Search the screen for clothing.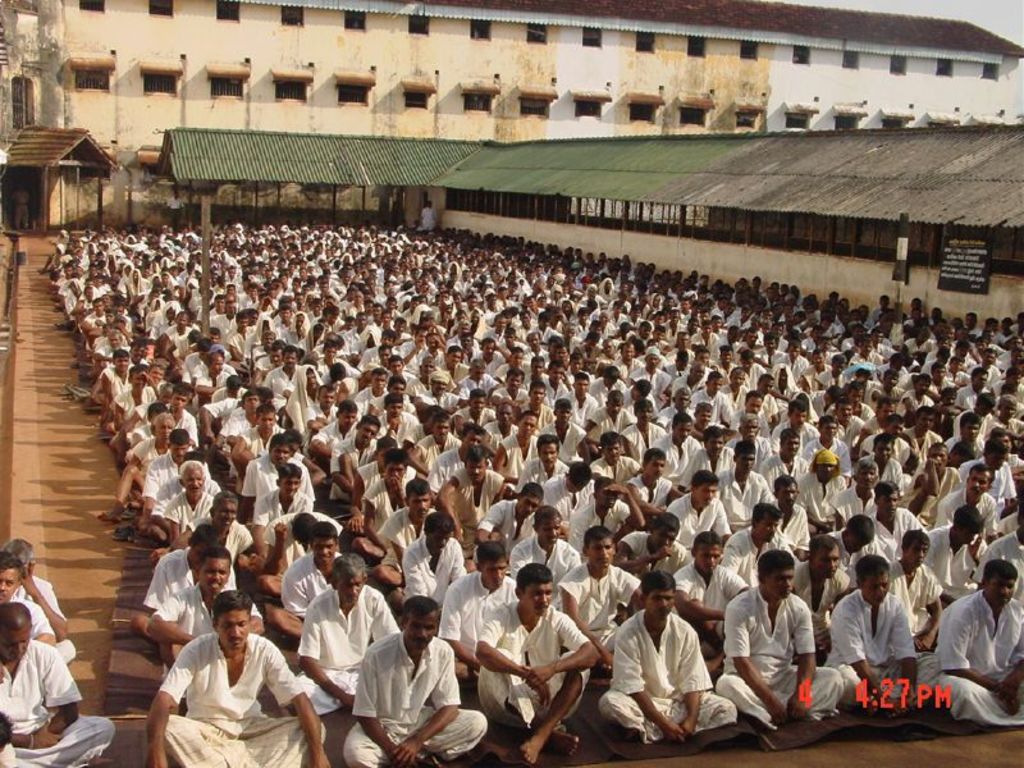
Found at x1=265 y1=365 x2=300 y2=408.
